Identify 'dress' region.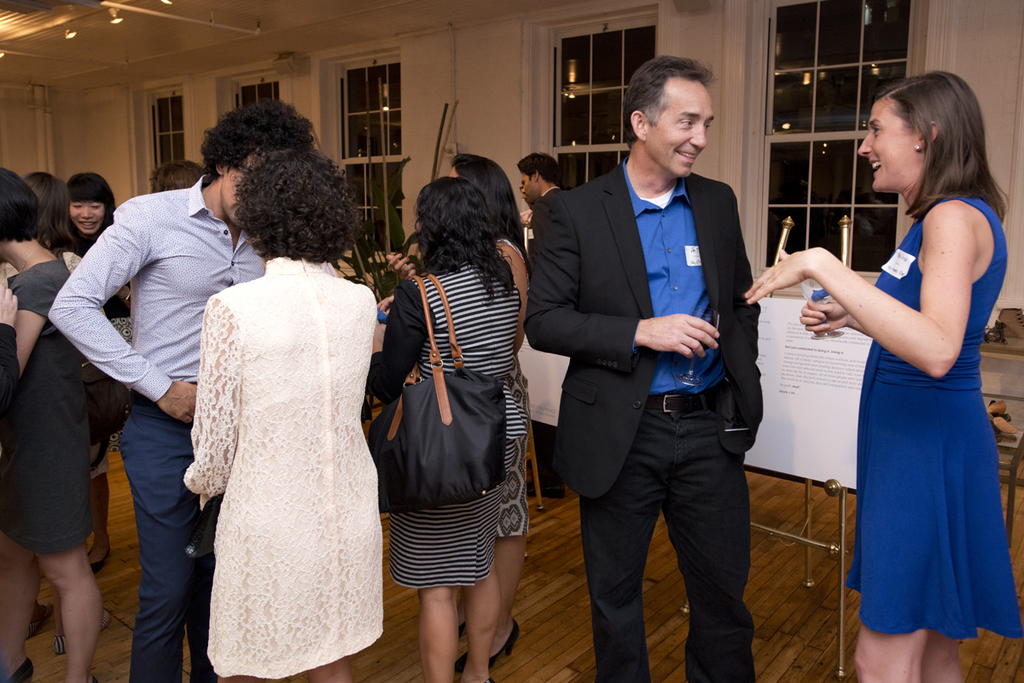
Region: x1=849, y1=196, x2=1023, y2=642.
